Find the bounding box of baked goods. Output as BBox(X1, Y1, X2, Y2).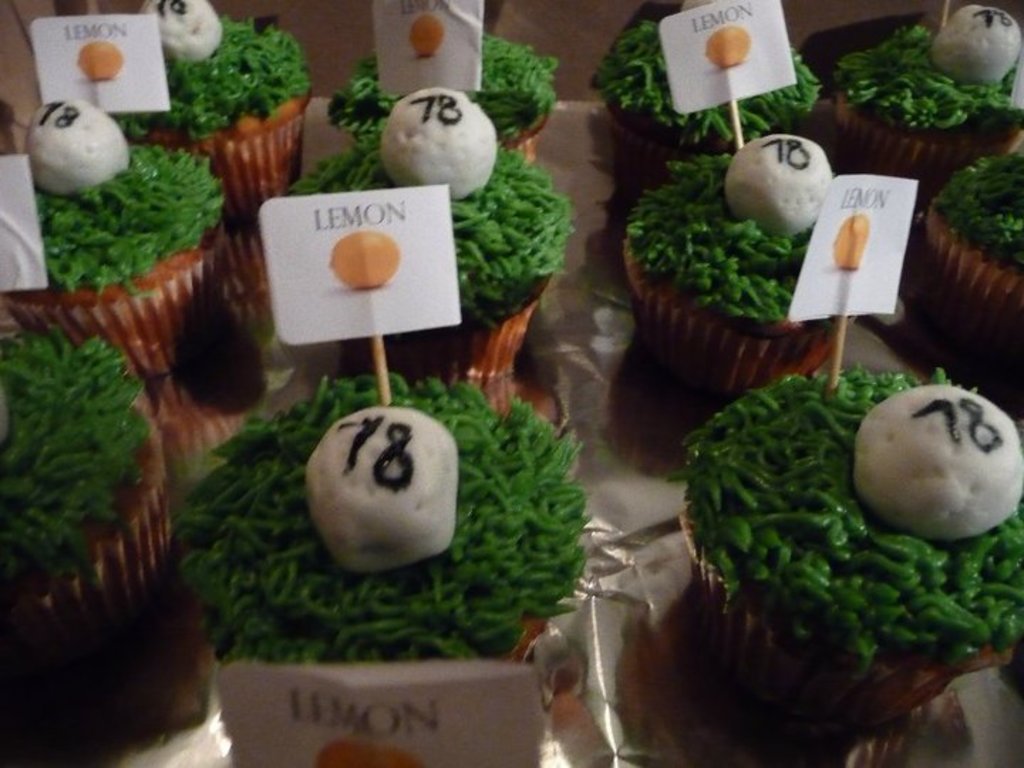
BBox(850, 377, 1013, 563).
